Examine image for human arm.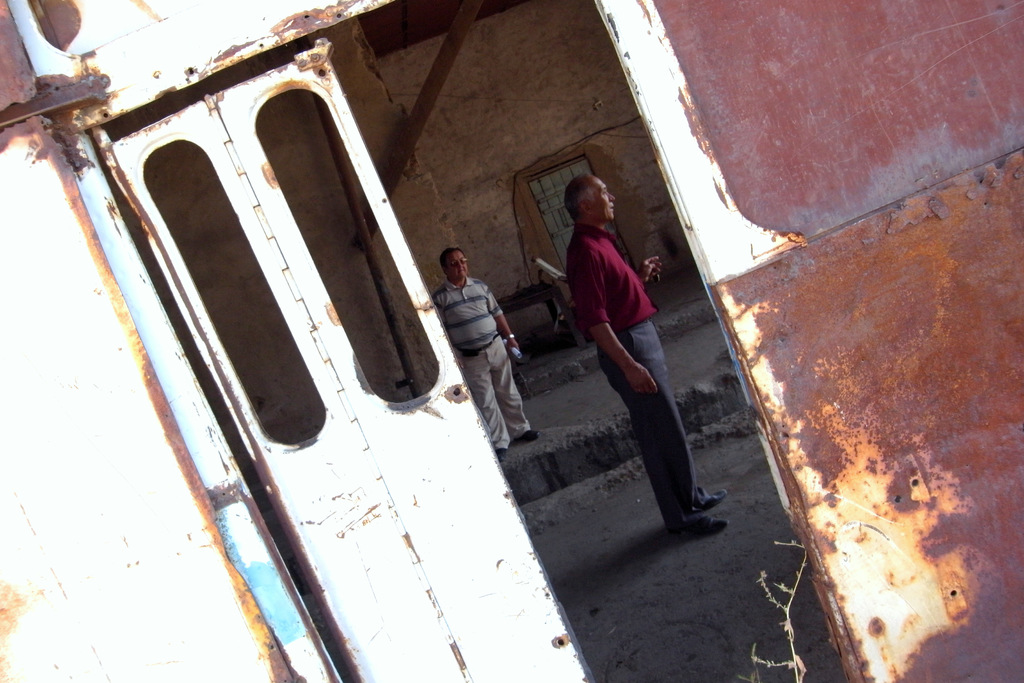
Examination result: box(638, 249, 666, 286).
